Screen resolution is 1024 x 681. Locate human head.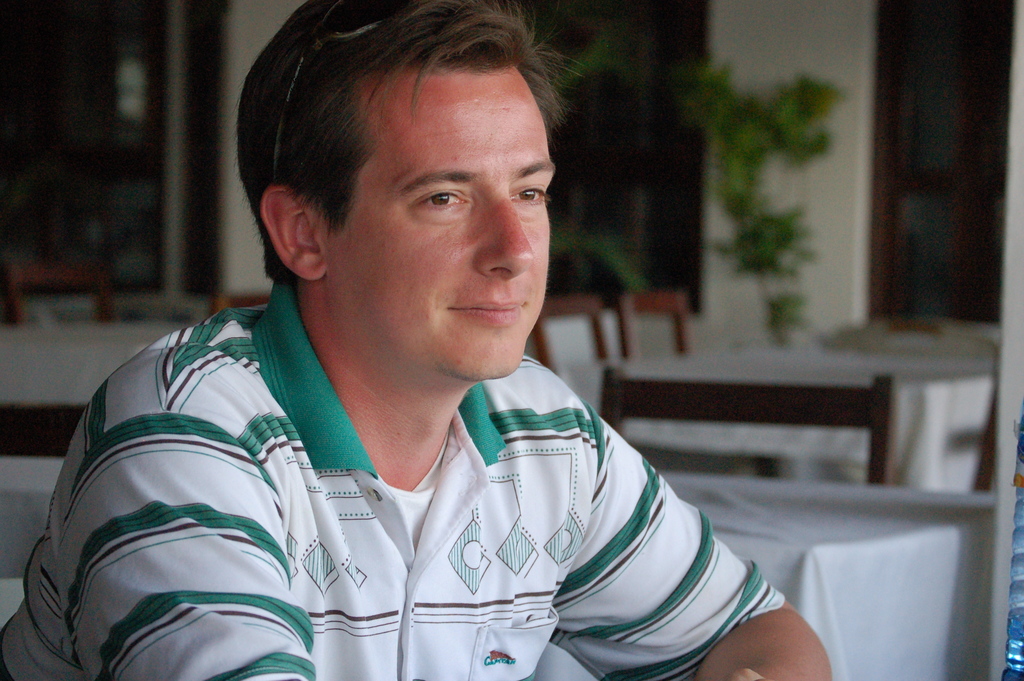
locate(280, 0, 567, 356).
